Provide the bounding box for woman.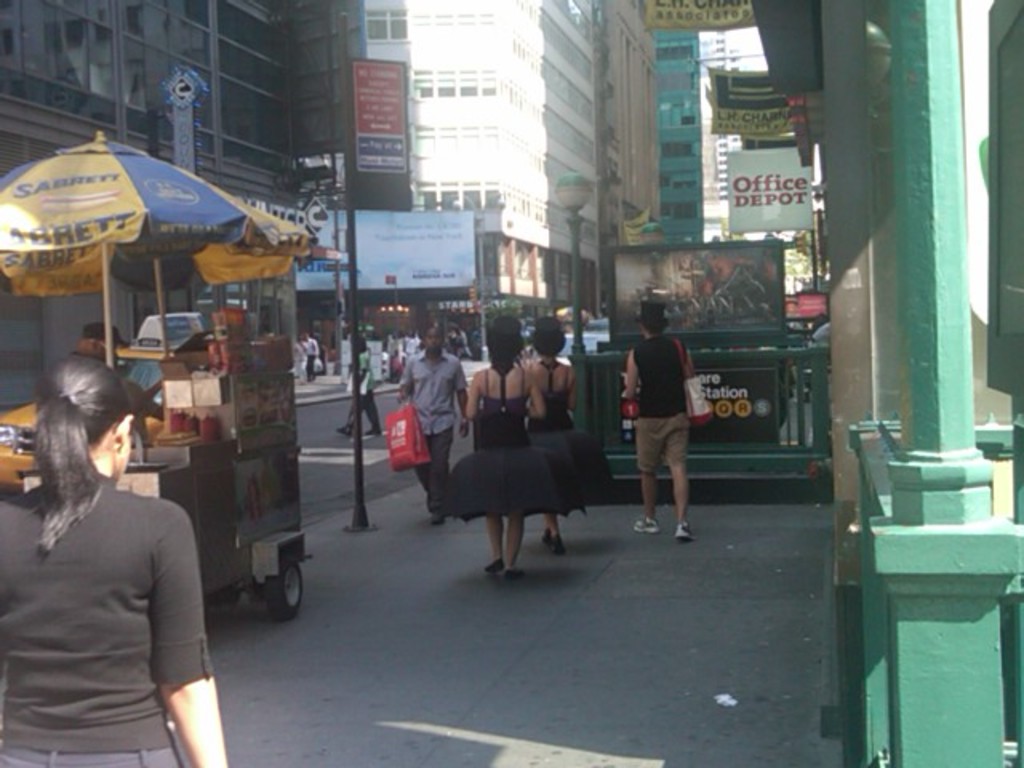
{"left": 8, "top": 336, "right": 211, "bottom": 763}.
